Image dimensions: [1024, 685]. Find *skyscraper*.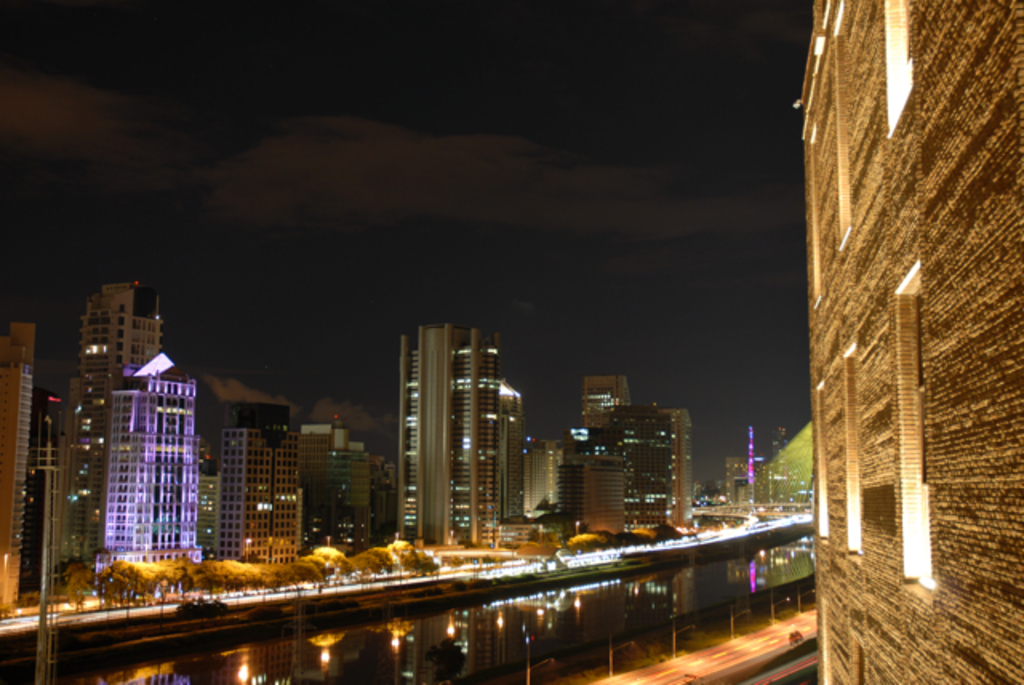
<bbox>395, 312, 506, 551</bbox>.
